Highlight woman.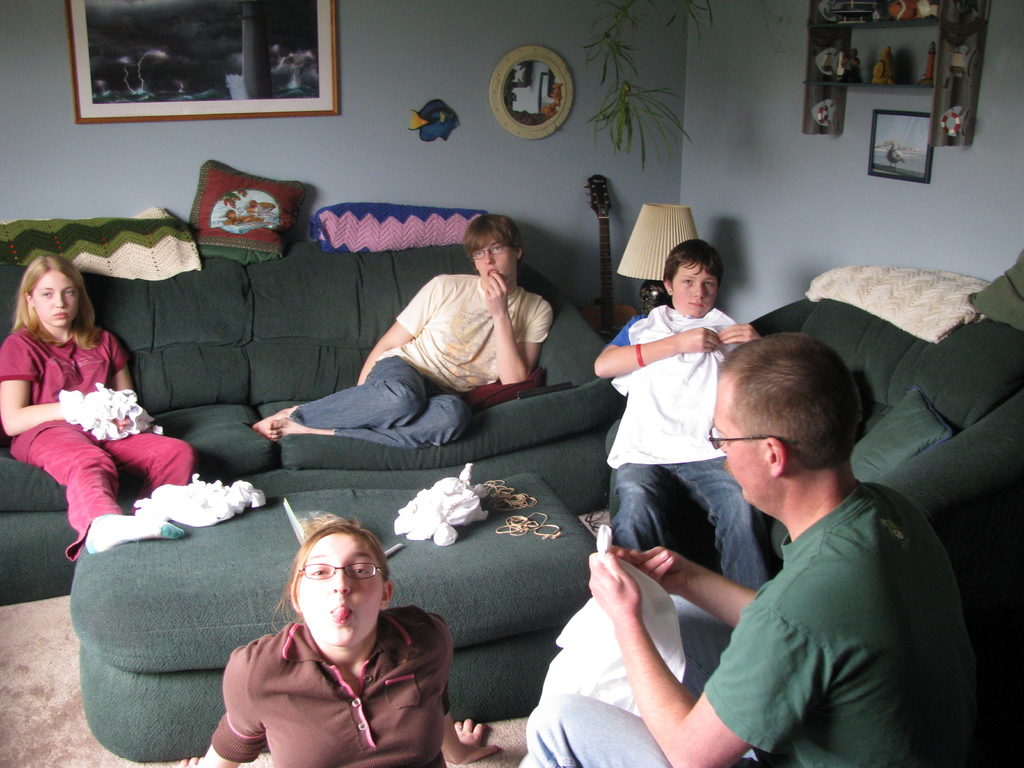
Highlighted region: <bbox>590, 233, 769, 618</bbox>.
